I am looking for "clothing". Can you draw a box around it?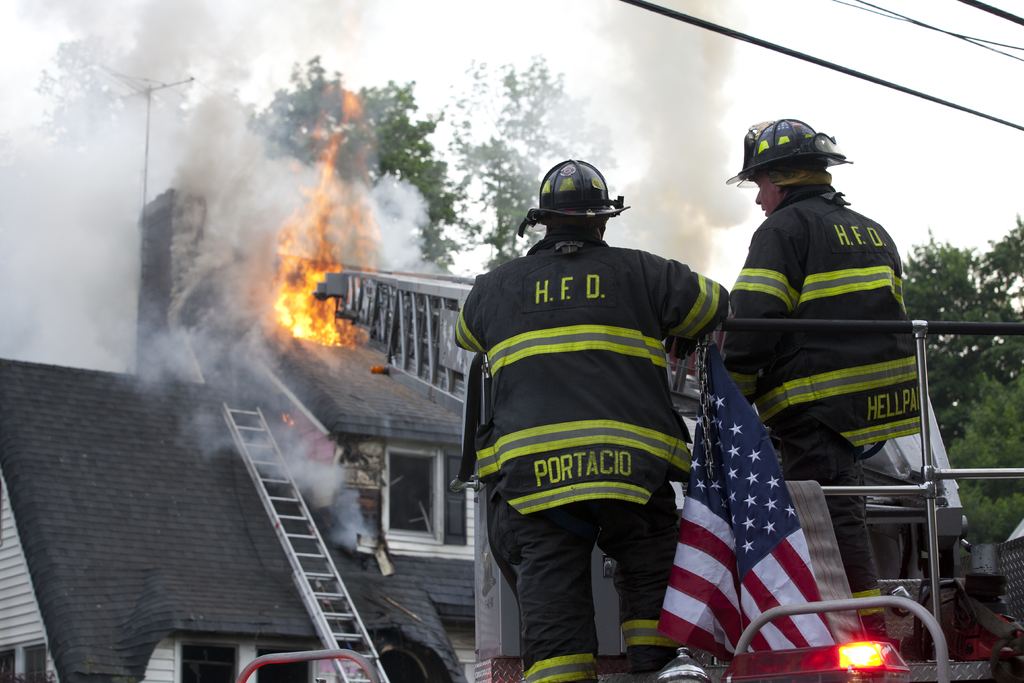
Sure, the bounding box is {"left": 458, "top": 197, "right": 733, "bottom": 620}.
